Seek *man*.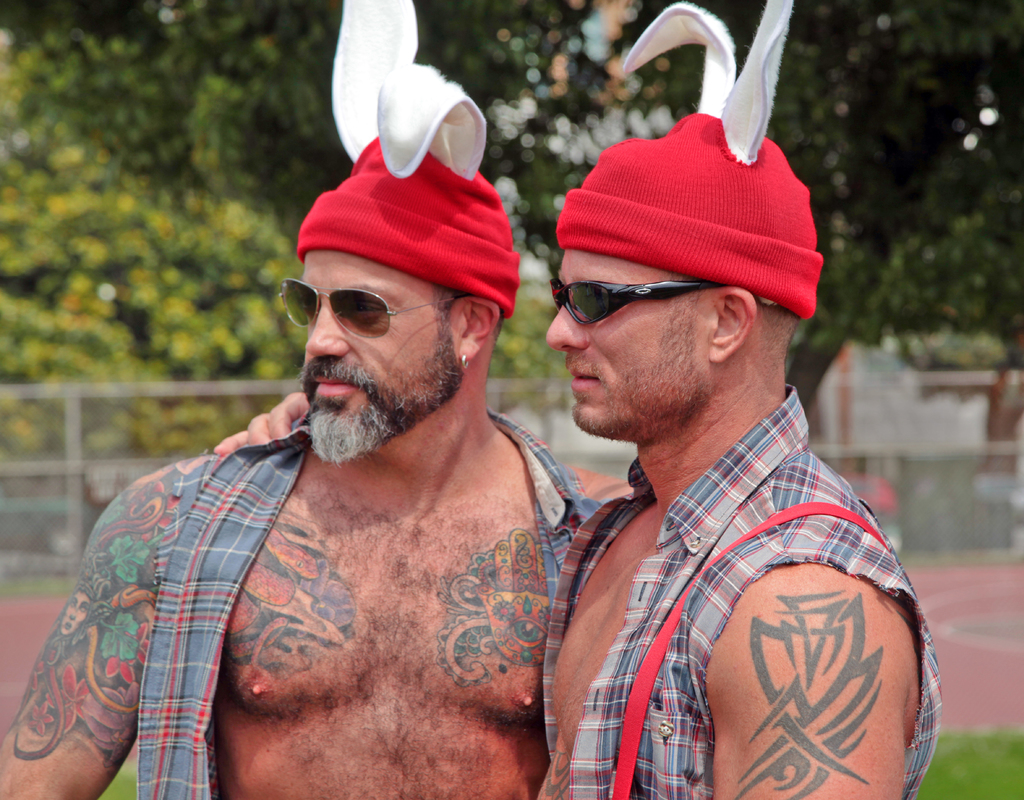
[left=0, top=0, right=625, bottom=799].
